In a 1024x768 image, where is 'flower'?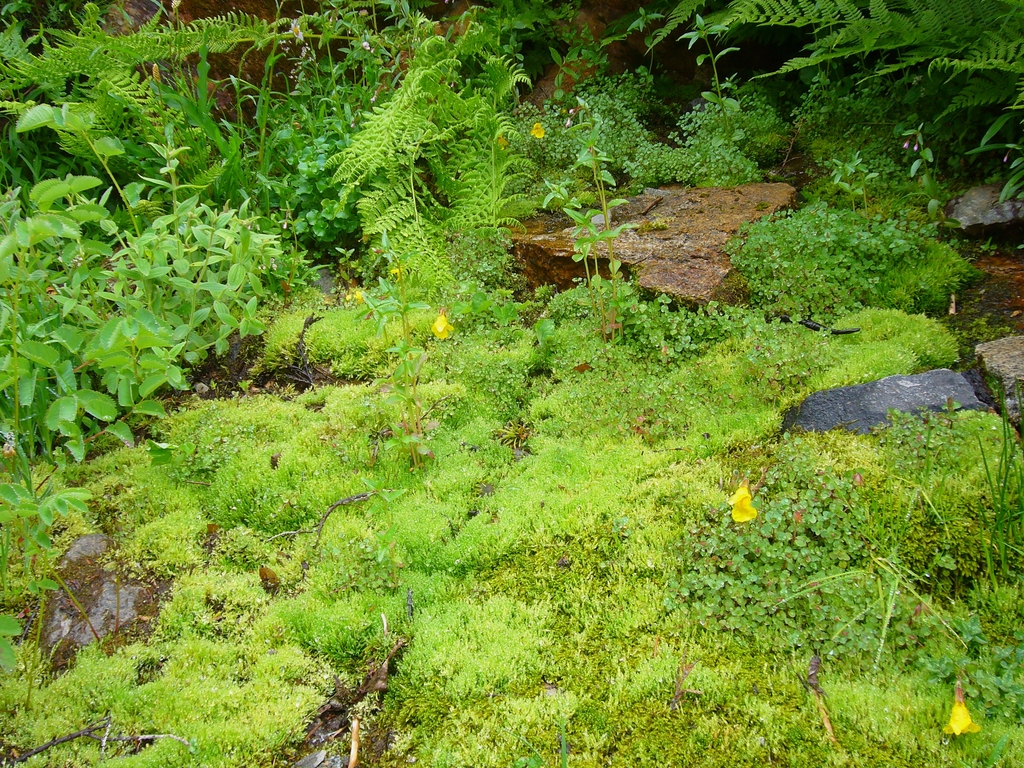
bbox(943, 689, 983, 740).
